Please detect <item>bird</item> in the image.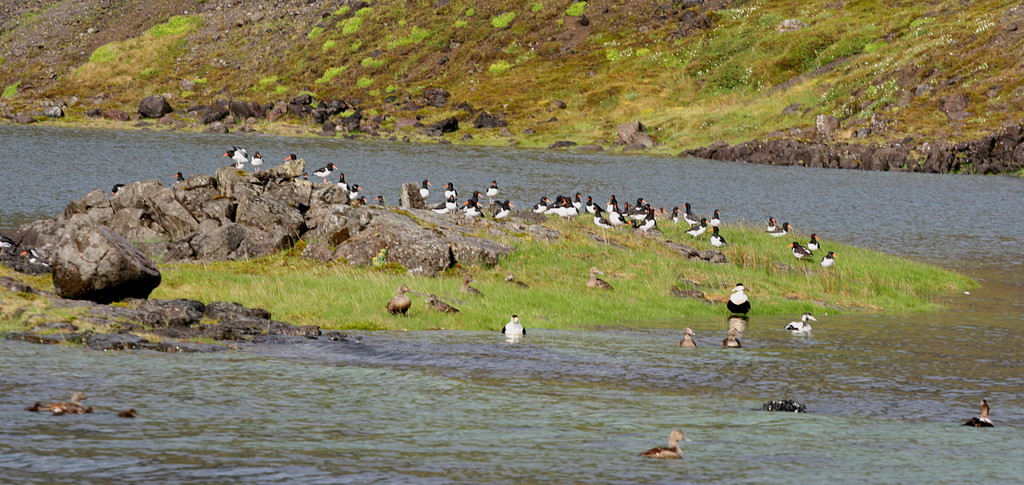
region(706, 224, 727, 254).
